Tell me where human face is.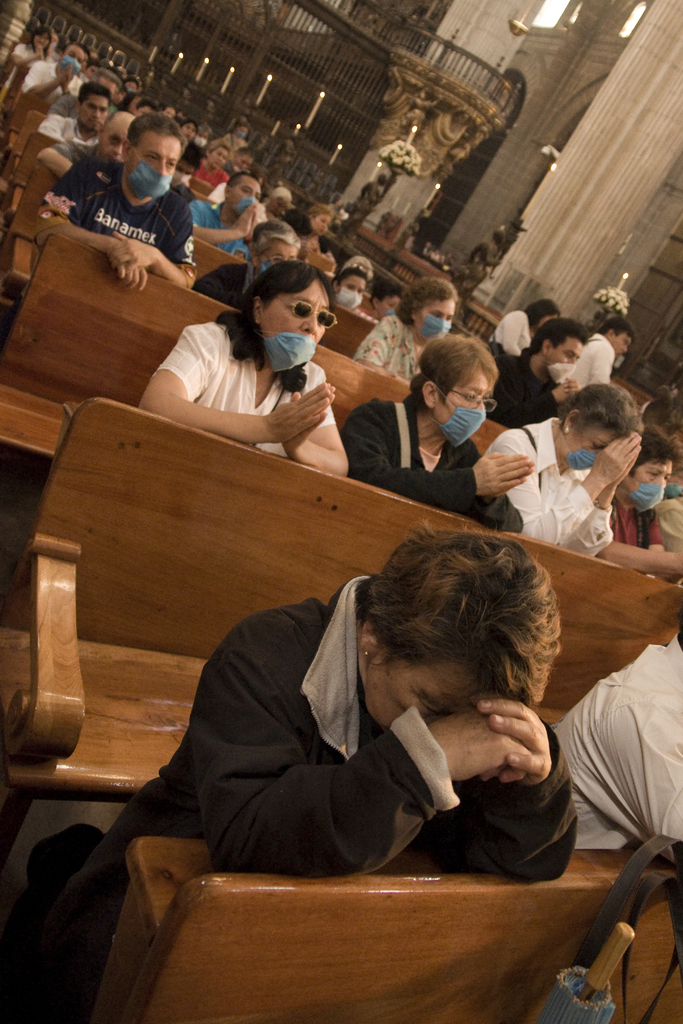
human face is at pyautogui.locateOnScreen(134, 140, 171, 198).
